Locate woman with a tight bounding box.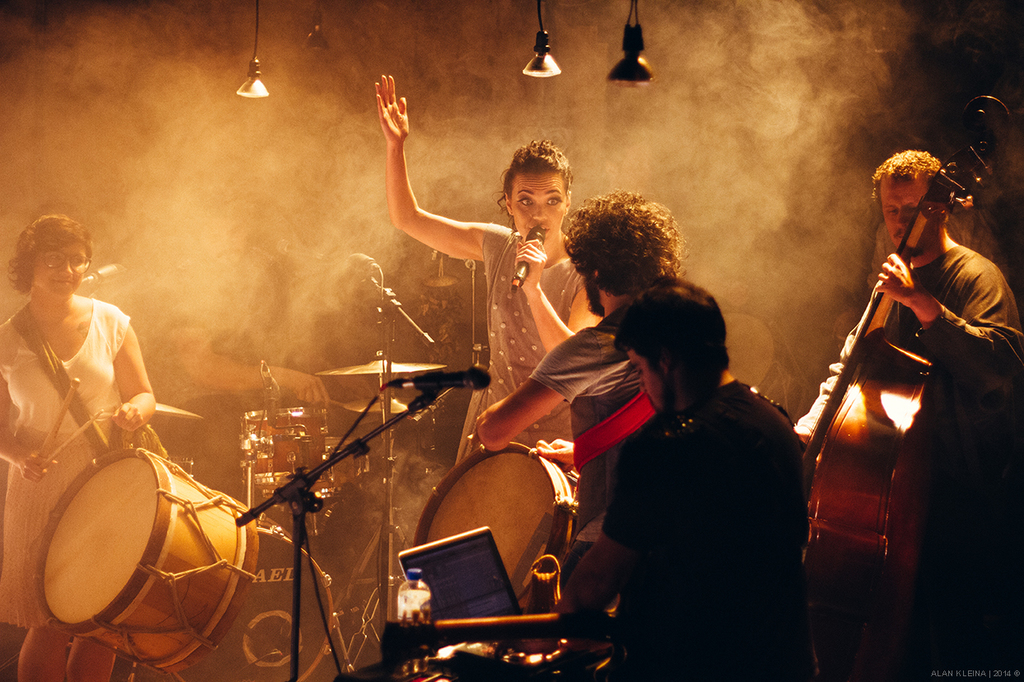
[0, 208, 157, 681].
